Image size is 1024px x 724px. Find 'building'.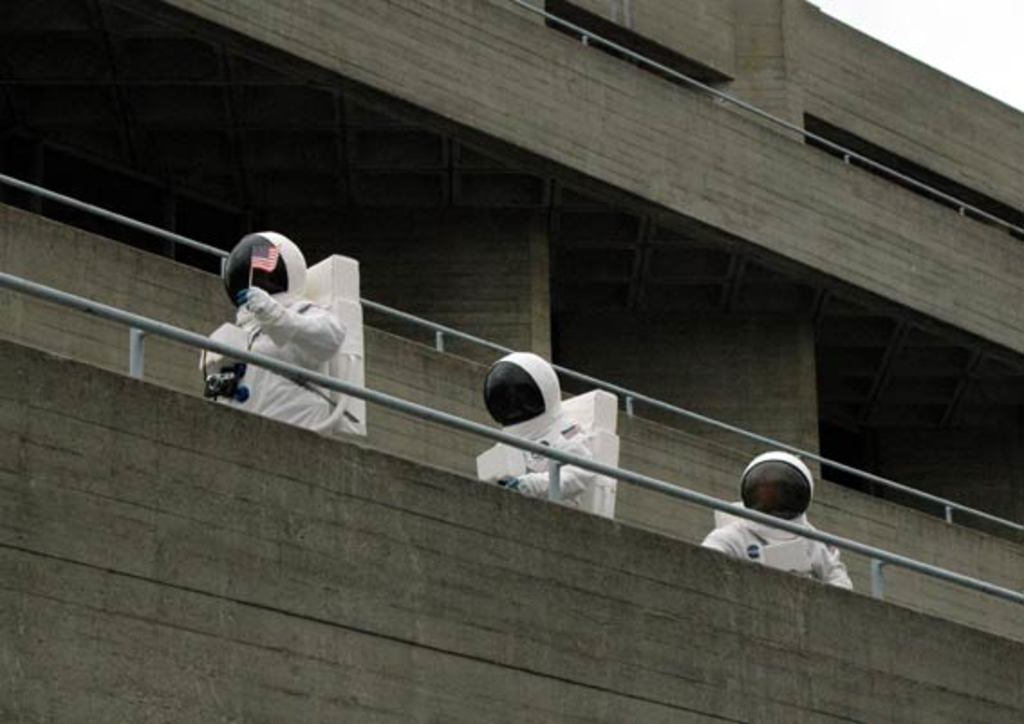
crop(0, 0, 1022, 722).
